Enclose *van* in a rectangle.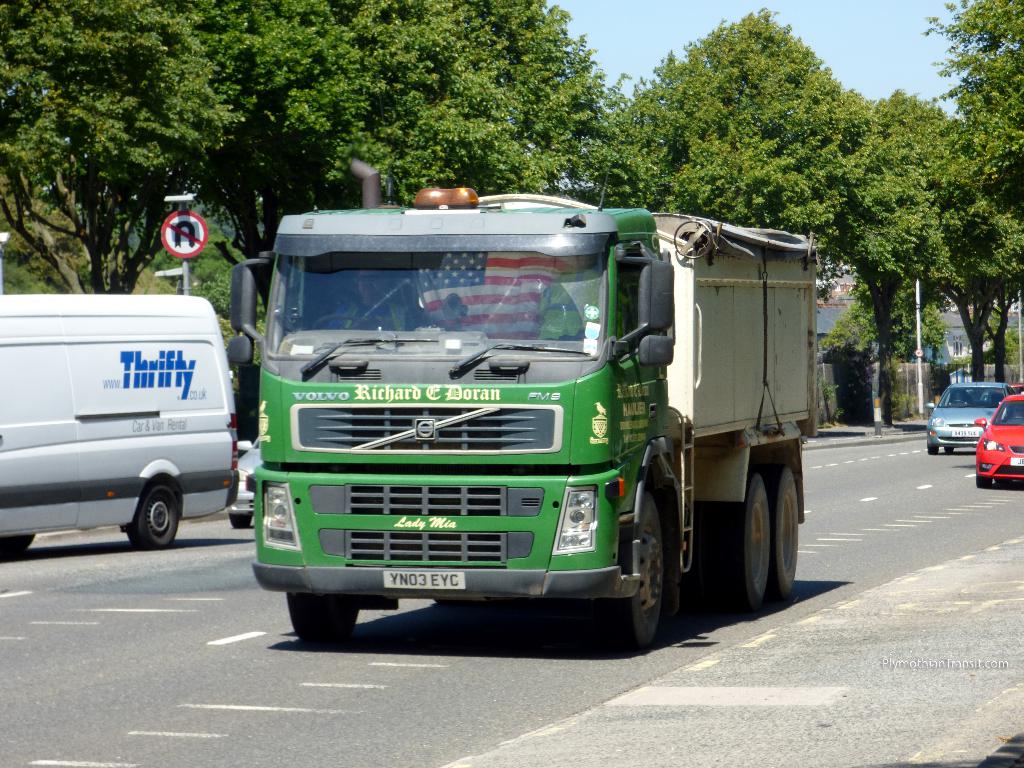
<bbox>0, 291, 240, 549</bbox>.
